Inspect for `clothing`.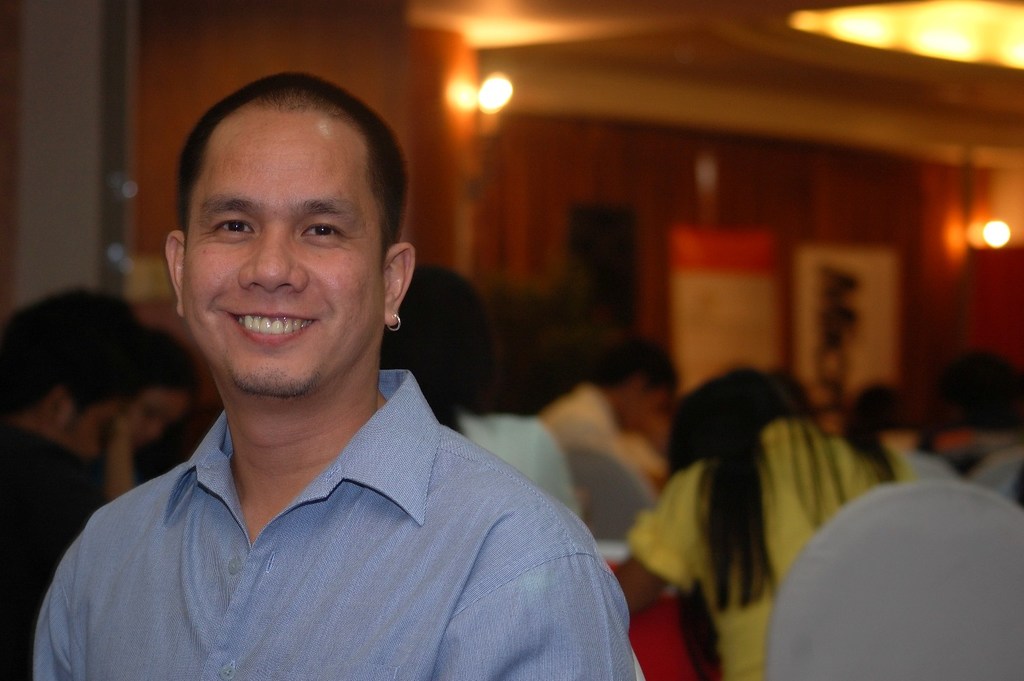
Inspection: (0,422,107,680).
